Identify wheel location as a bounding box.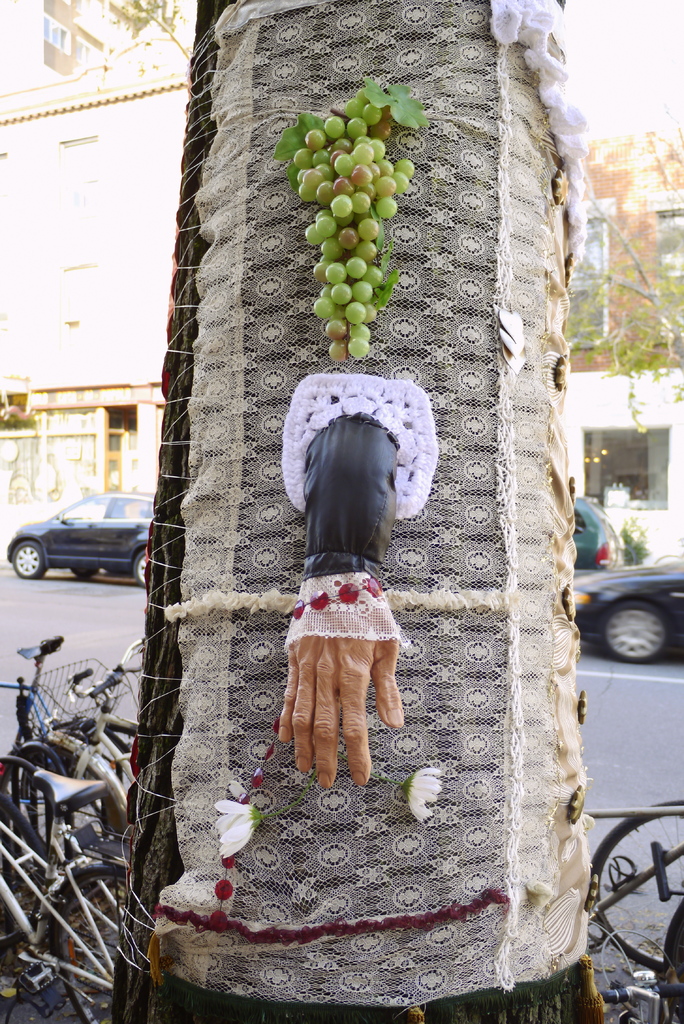
70:567:98:579.
